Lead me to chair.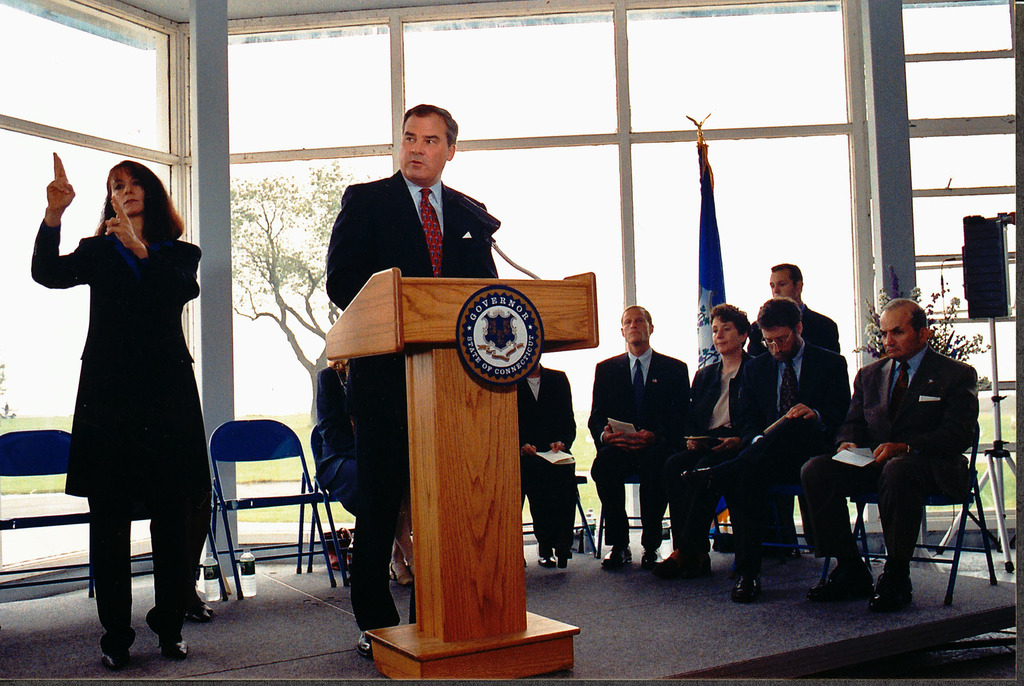
Lead to {"x1": 516, "y1": 453, "x2": 598, "y2": 554}.
